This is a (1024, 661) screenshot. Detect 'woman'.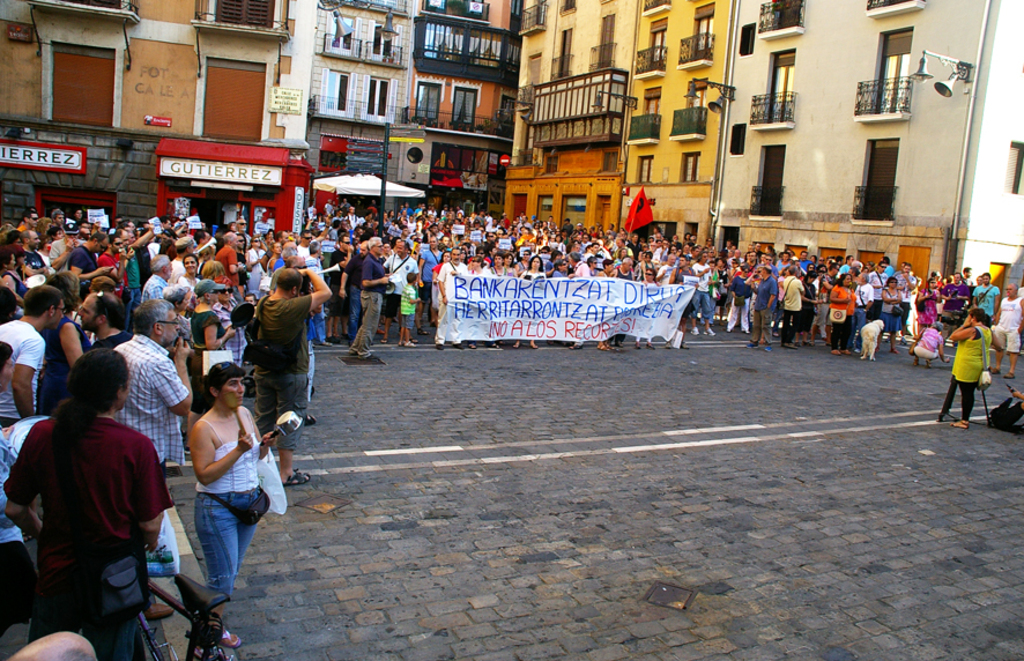
detection(255, 238, 283, 289).
